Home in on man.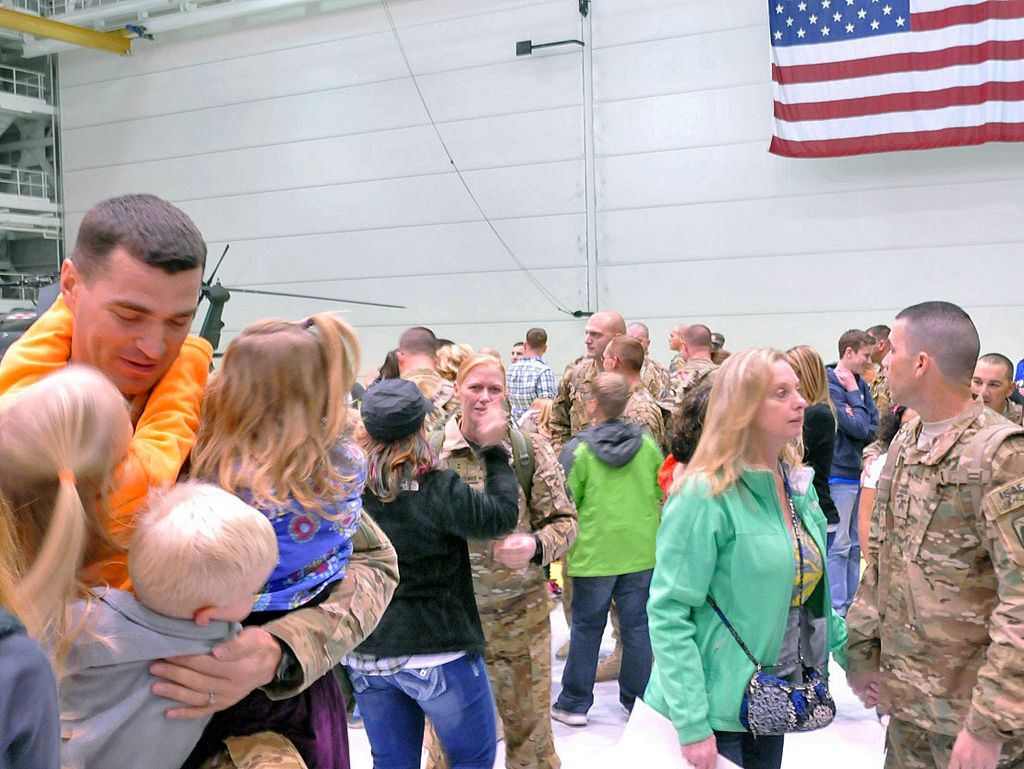
Homed in at box=[593, 336, 680, 454].
